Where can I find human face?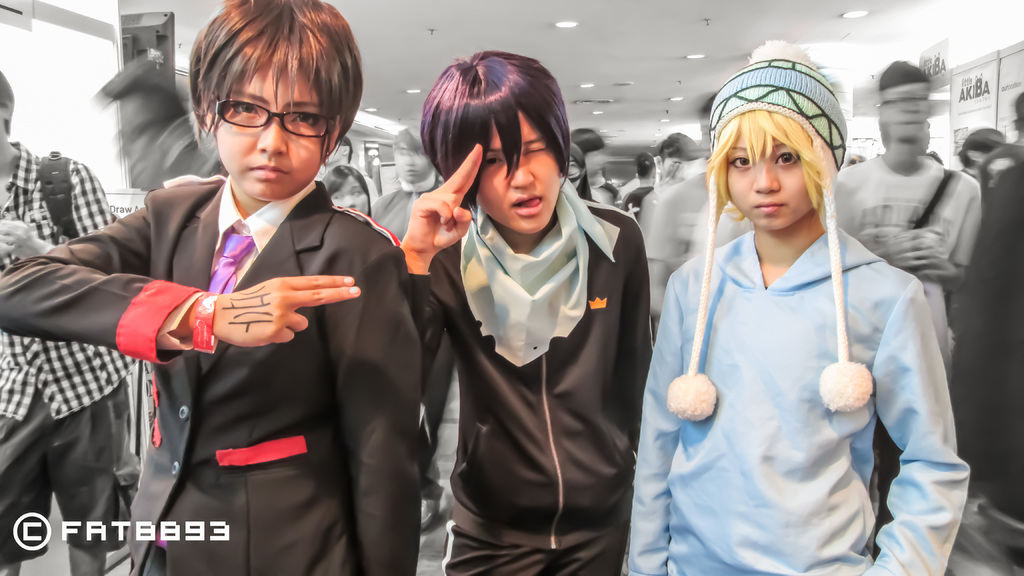
You can find it at region(405, 138, 430, 184).
